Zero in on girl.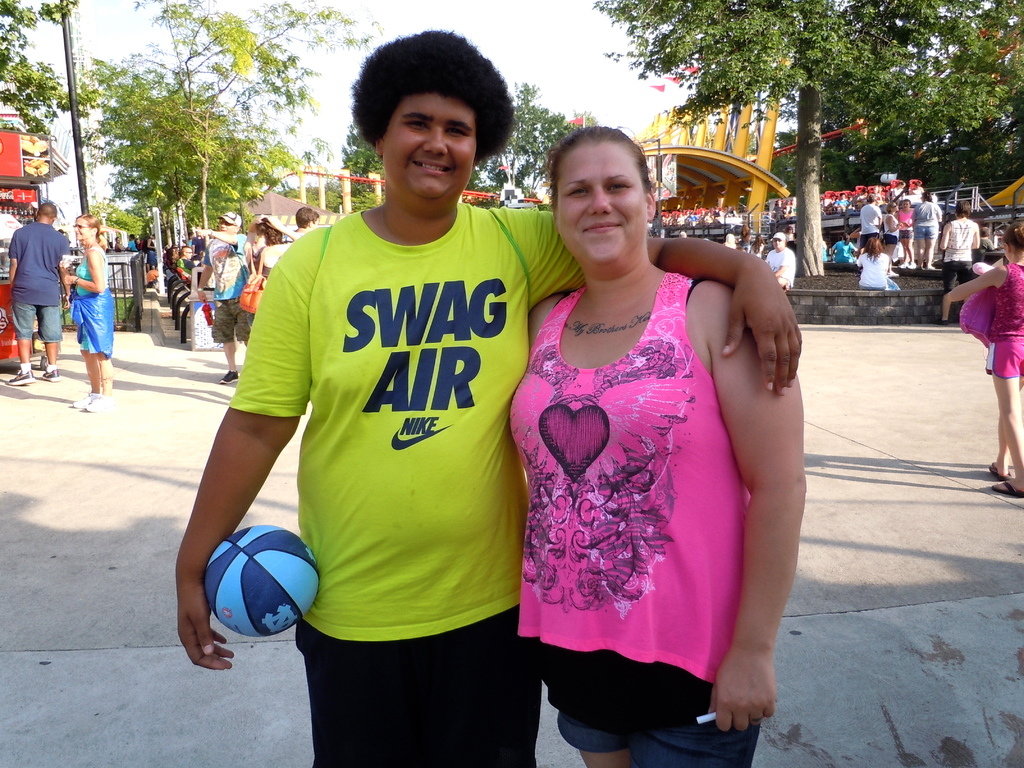
Zeroed in: crop(941, 224, 1021, 492).
